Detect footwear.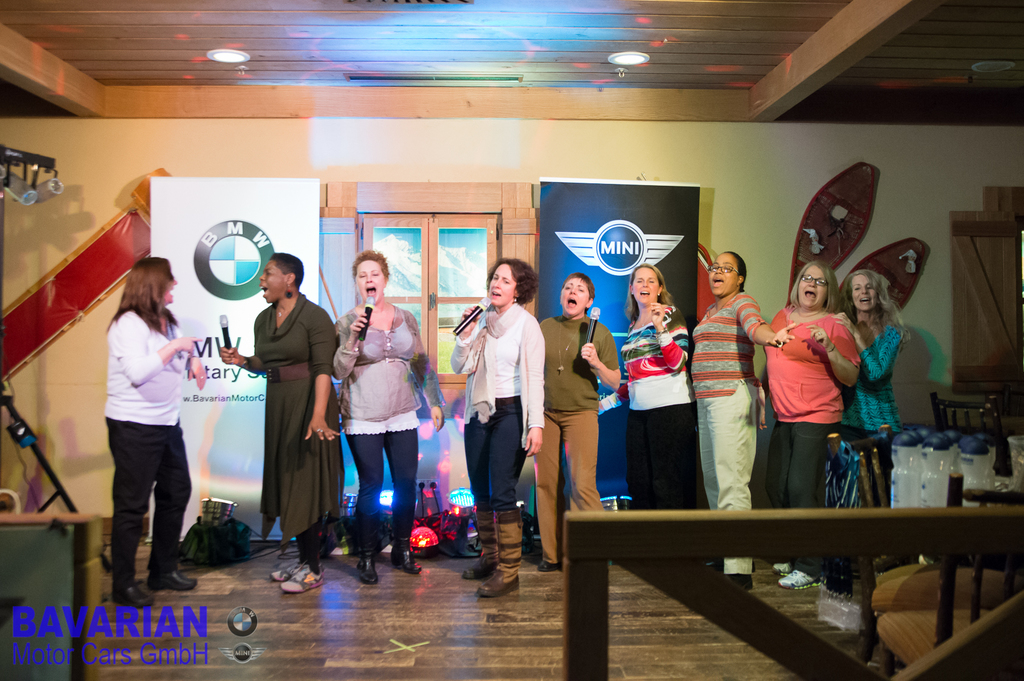
Detected at (775, 570, 821, 593).
